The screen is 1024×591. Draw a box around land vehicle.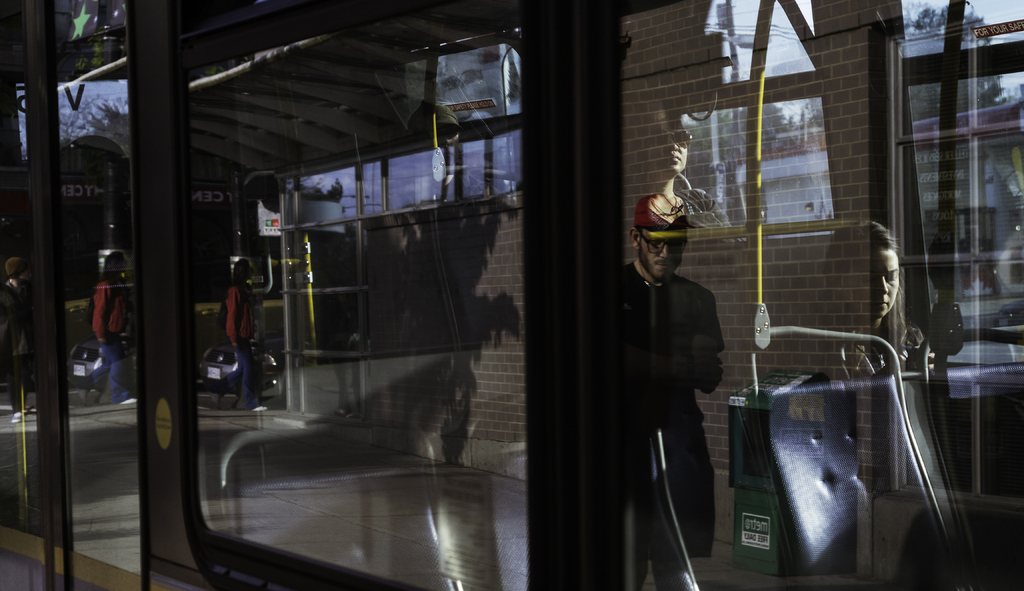
l=0, t=0, r=1023, b=590.
